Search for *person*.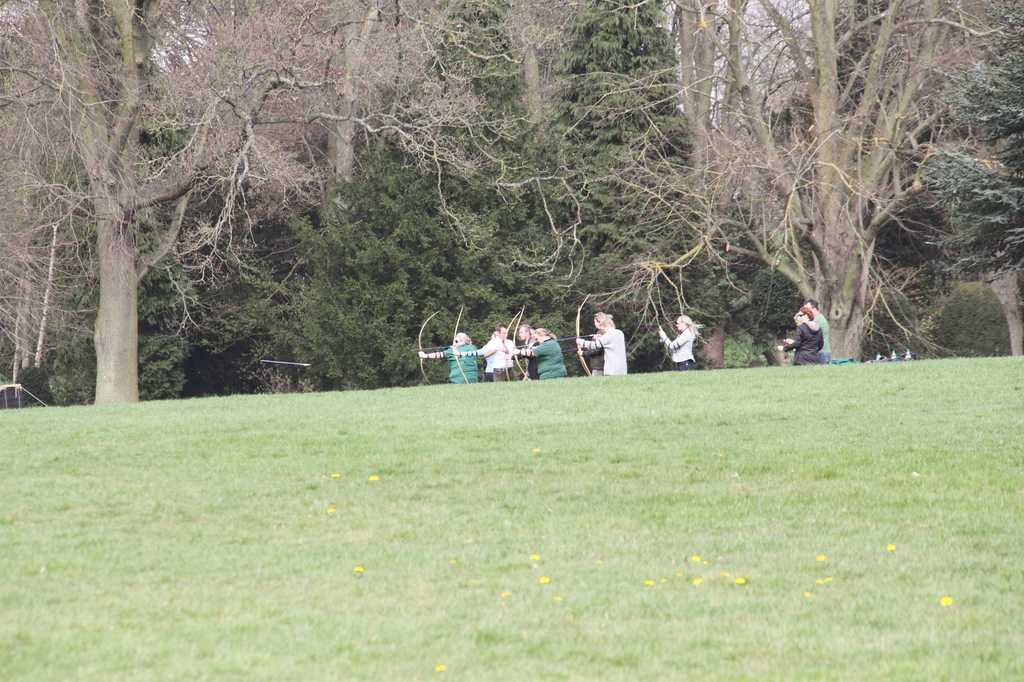
Found at (left=777, top=306, right=822, bottom=363).
